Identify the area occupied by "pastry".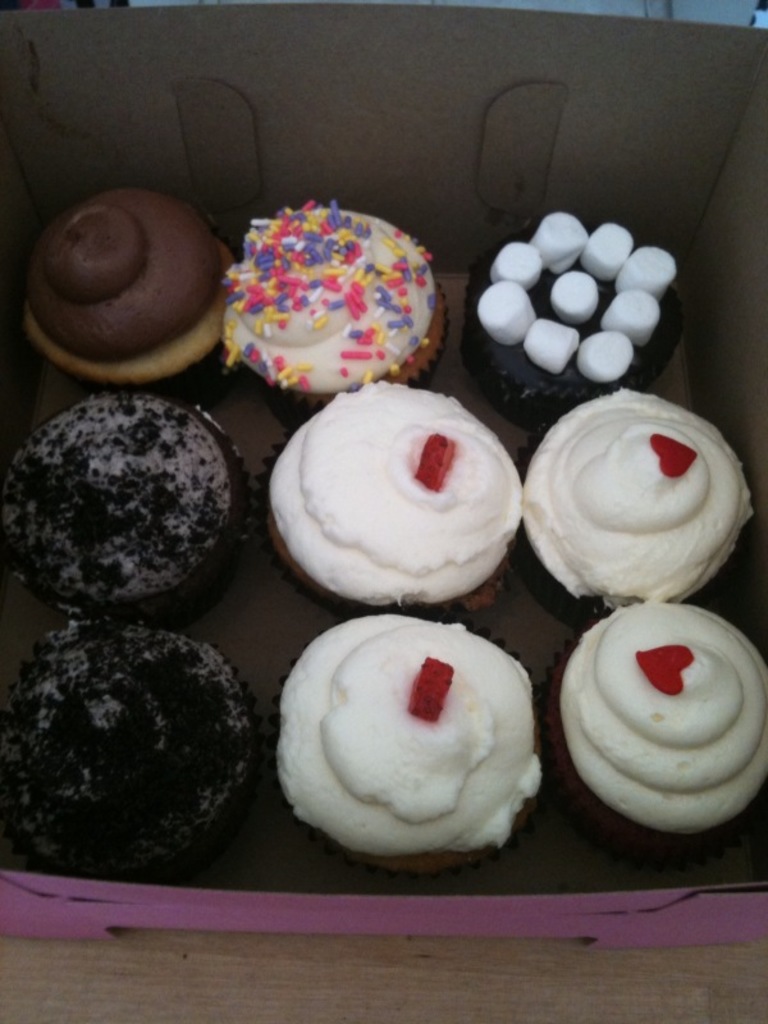
Area: {"x1": 1, "y1": 620, "x2": 260, "y2": 884}.
